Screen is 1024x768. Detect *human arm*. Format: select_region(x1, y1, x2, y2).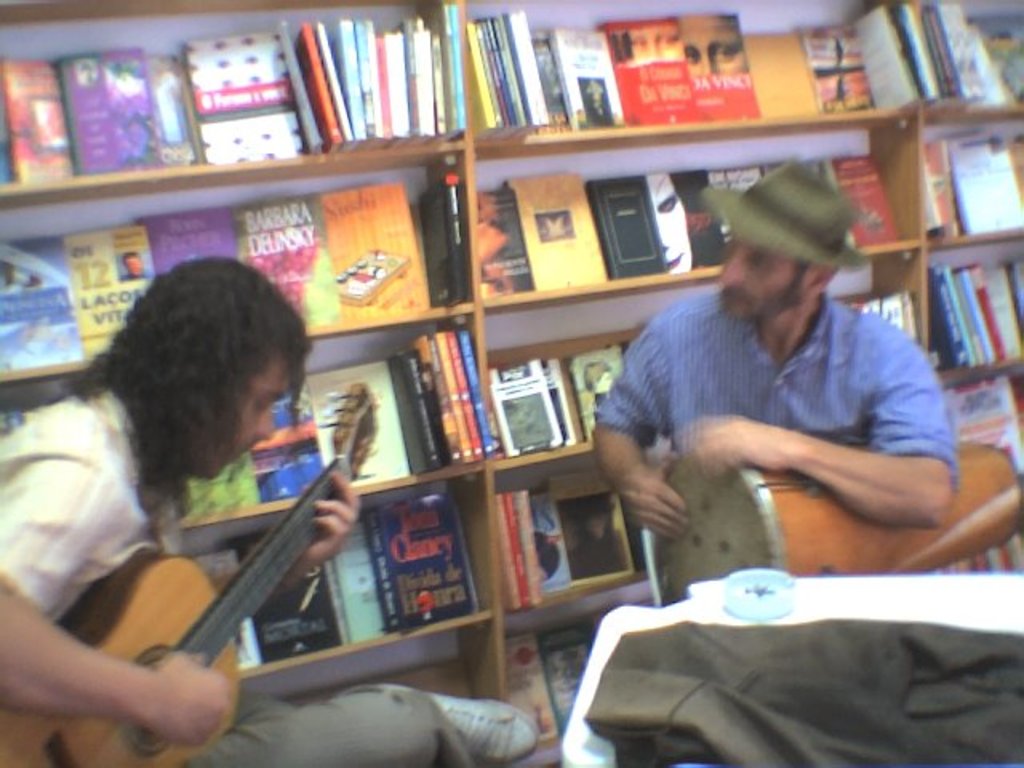
select_region(0, 443, 229, 749).
